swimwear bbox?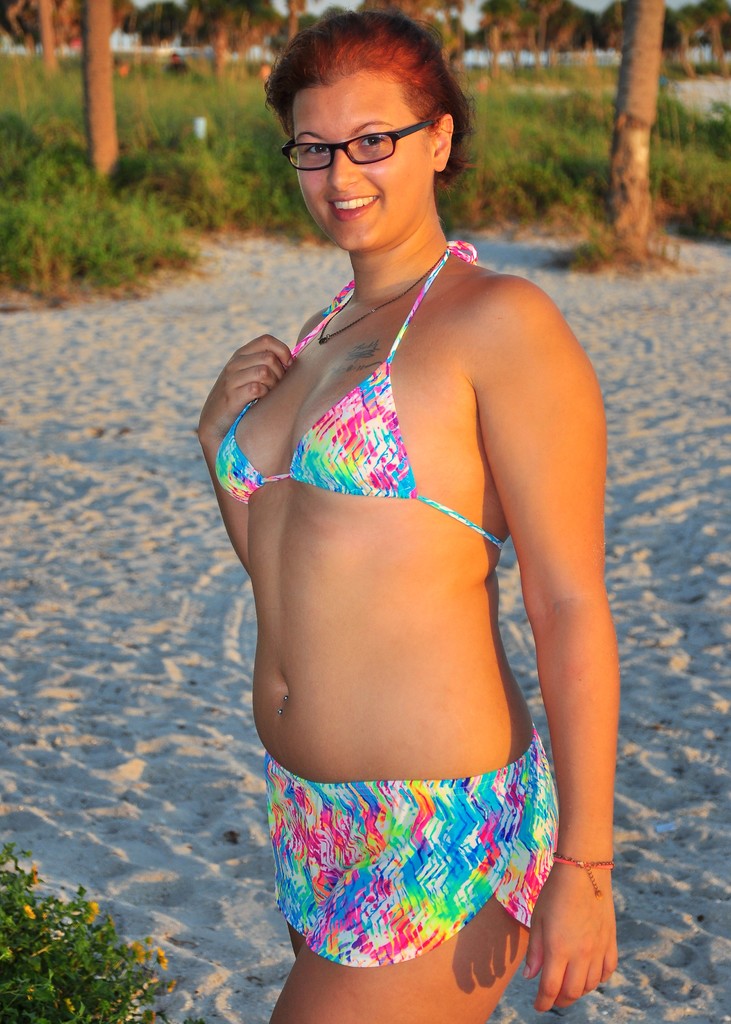
BBox(213, 228, 509, 550)
